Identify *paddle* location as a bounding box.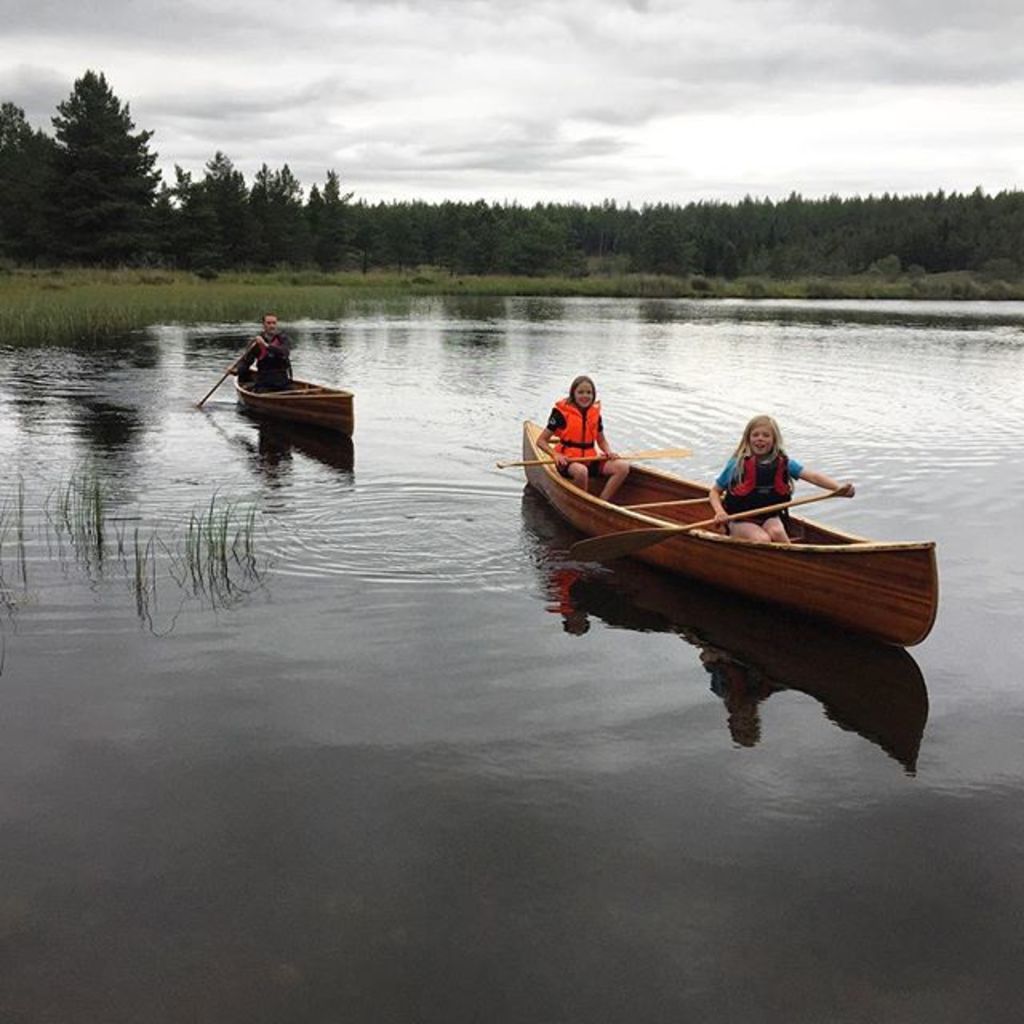
494 445 696 469.
